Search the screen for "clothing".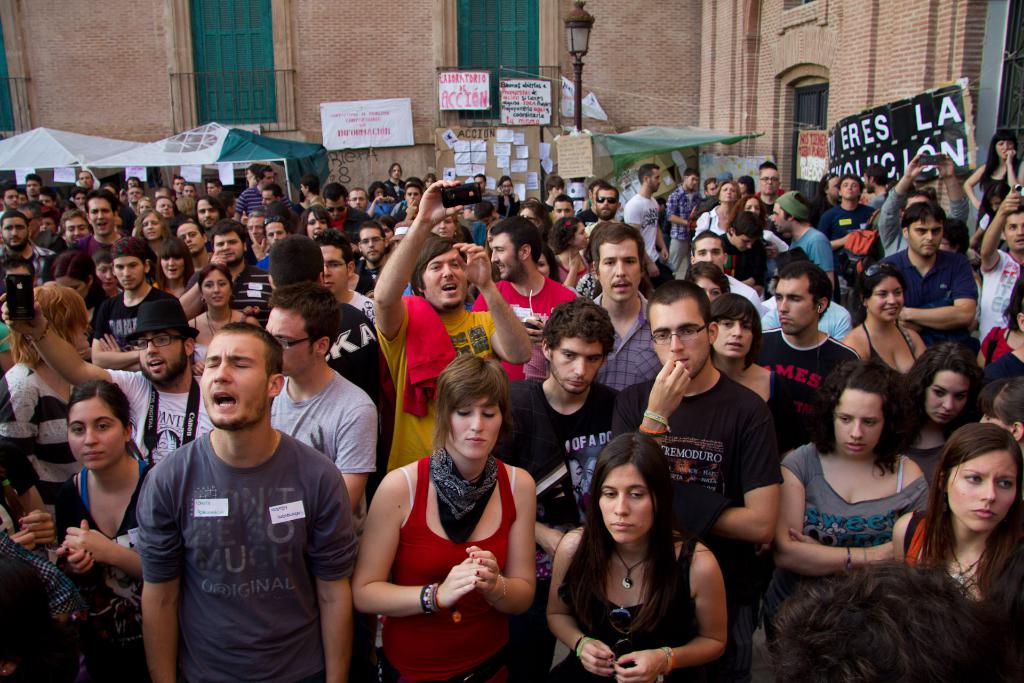
Found at {"left": 377, "top": 288, "right": 503, "bottom": 470}.
